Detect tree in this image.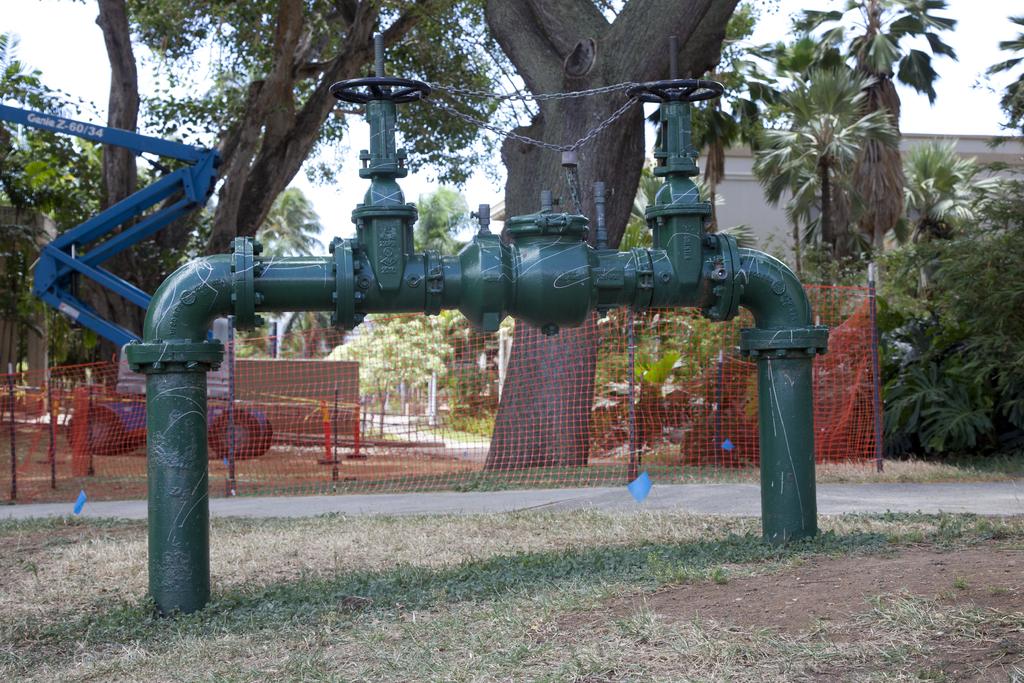
Detection: (left=977, top=14, right=1023, bottom=136).
